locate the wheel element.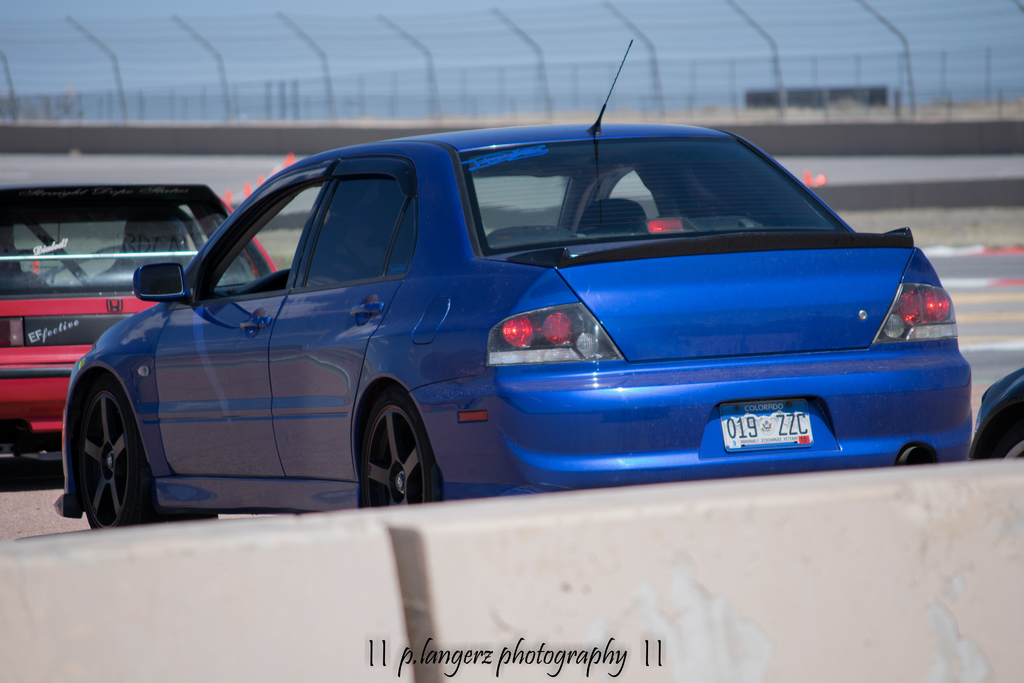
Element bbox: x1=996, y1=407, x2=1023, y2=461.
